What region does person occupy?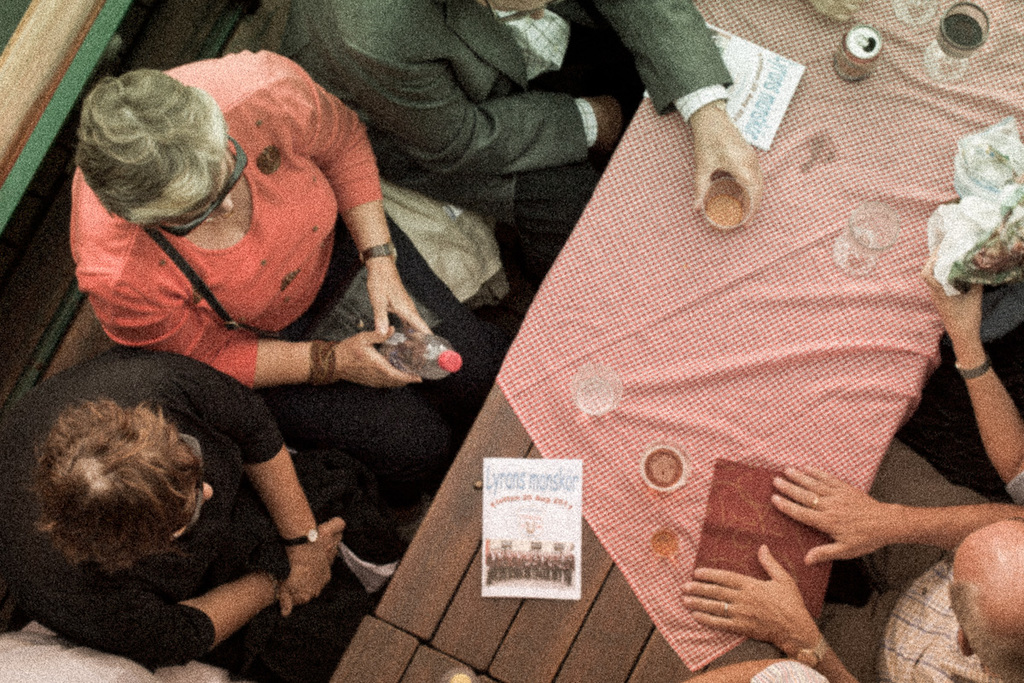
bbox=(0, 350, 396, 679).
